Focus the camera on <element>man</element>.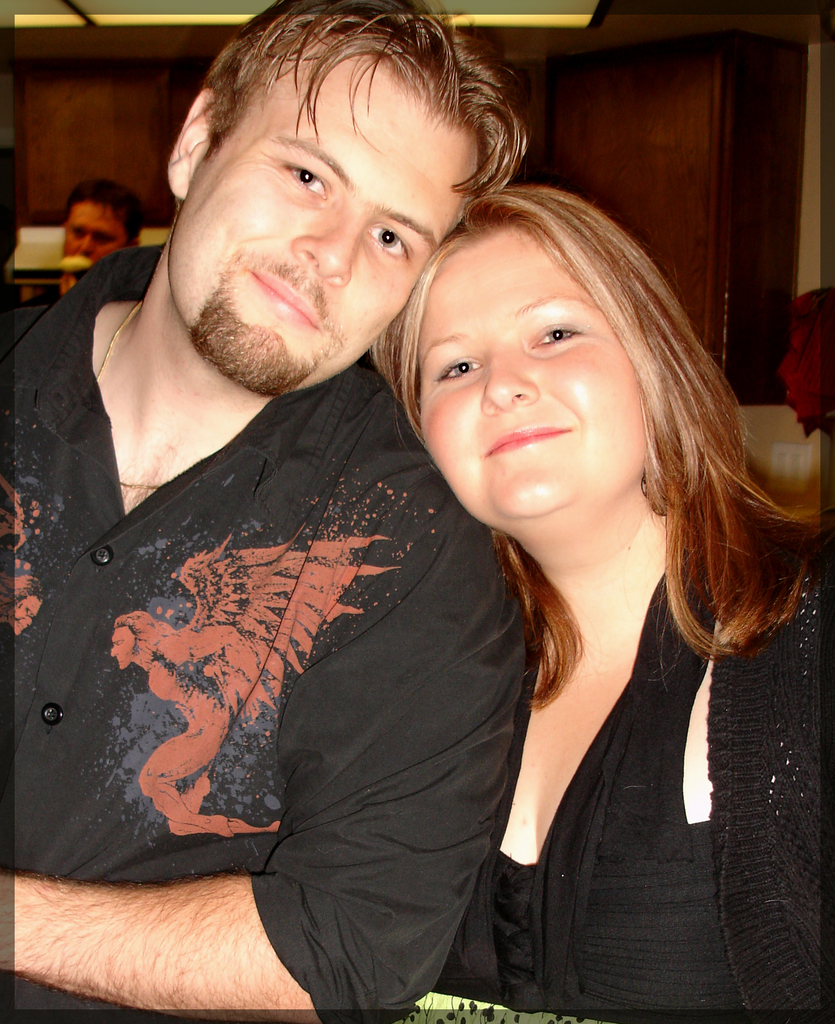
Focus region: <box>373,184,834,1023</box>.
